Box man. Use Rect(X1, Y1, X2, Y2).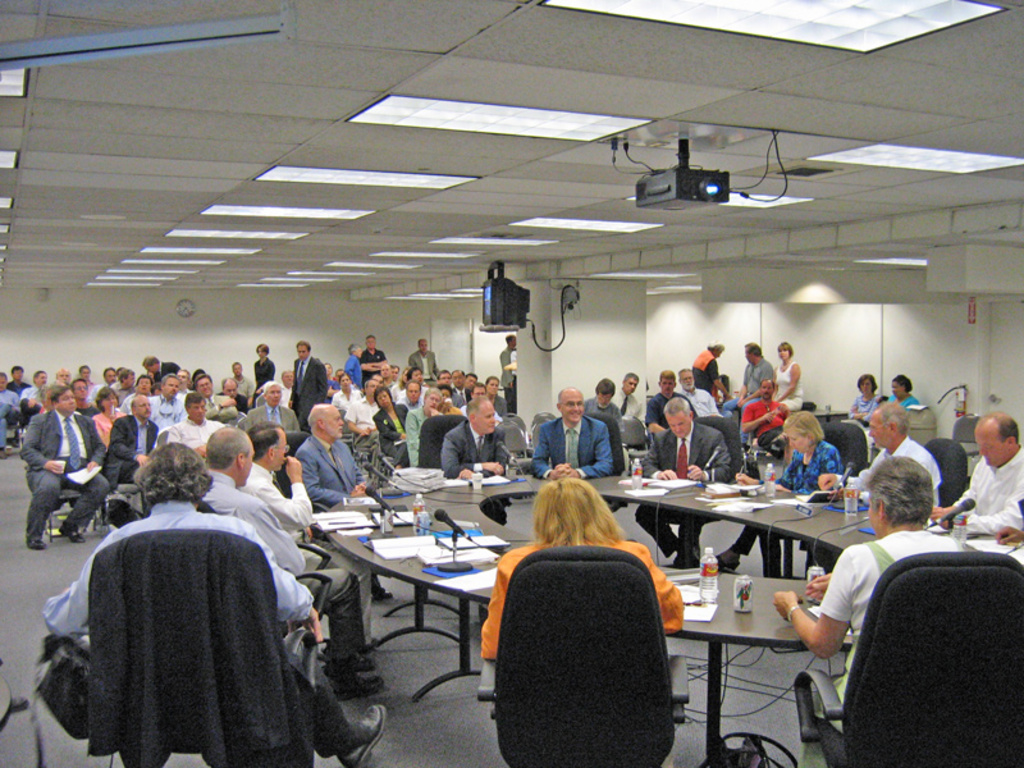
Rect(24, 380, 105, 543).
